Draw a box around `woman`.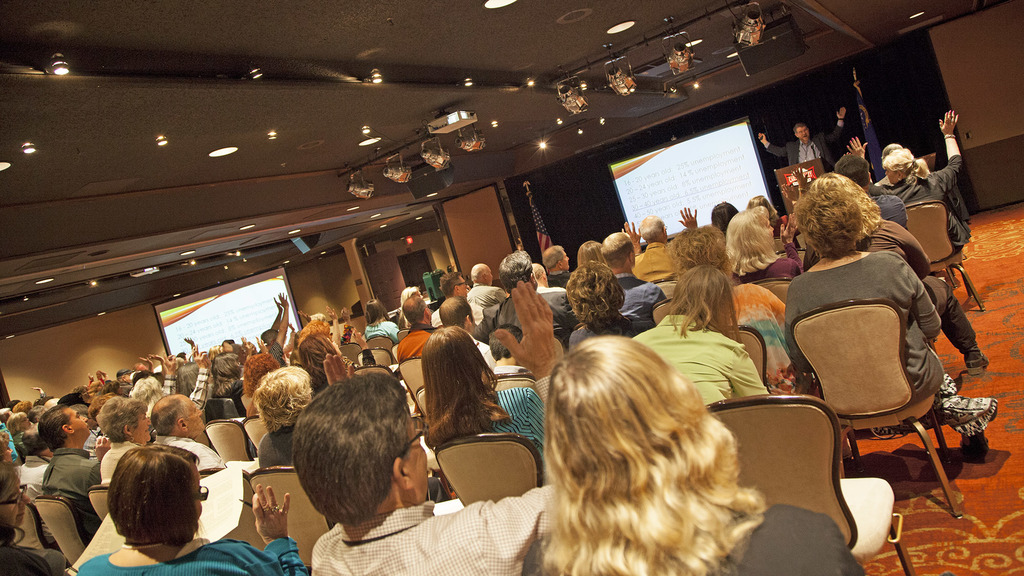
bbox=(252, 366, 325, 466).
